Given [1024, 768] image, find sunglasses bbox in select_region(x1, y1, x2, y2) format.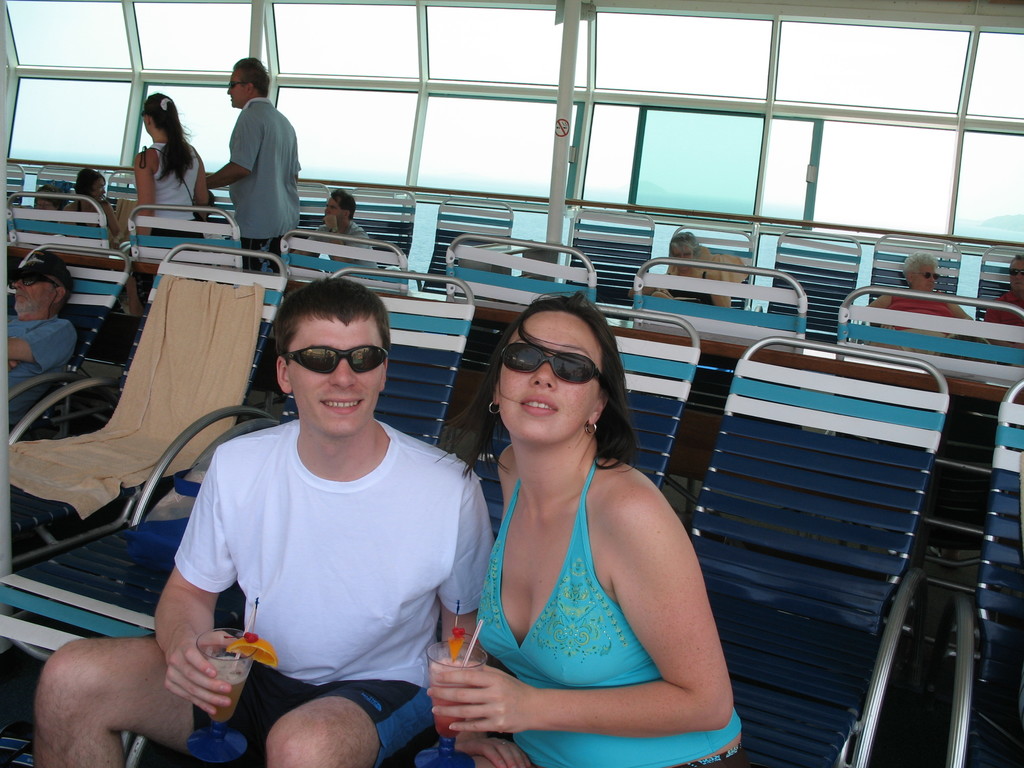
select_region(283, 345, 391, 376).
